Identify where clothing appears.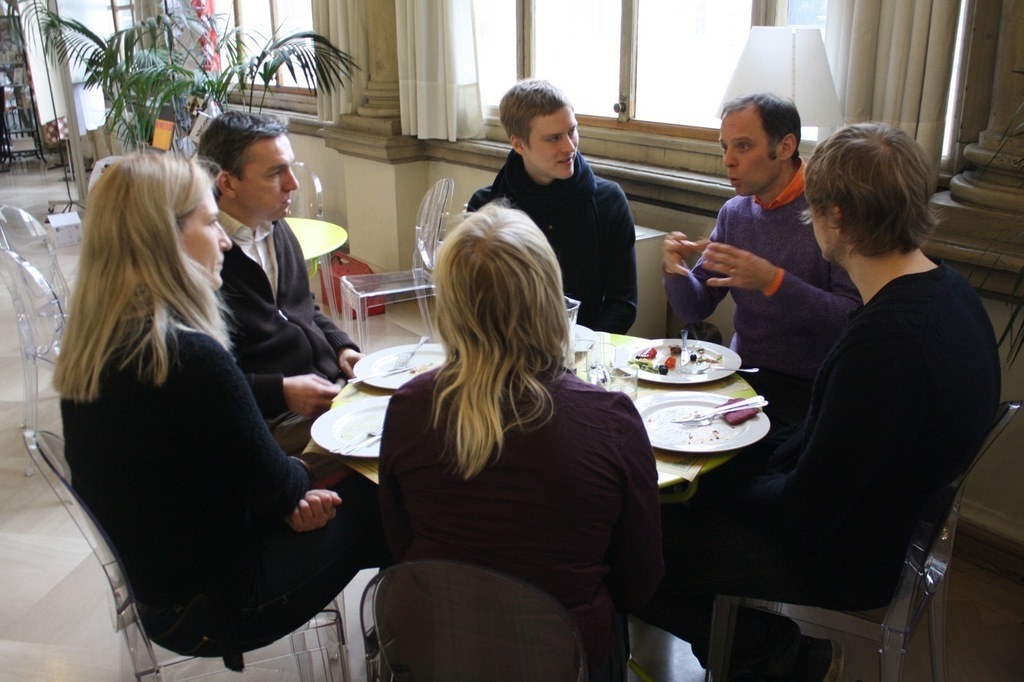
Appears at 627,262,1002,681.
